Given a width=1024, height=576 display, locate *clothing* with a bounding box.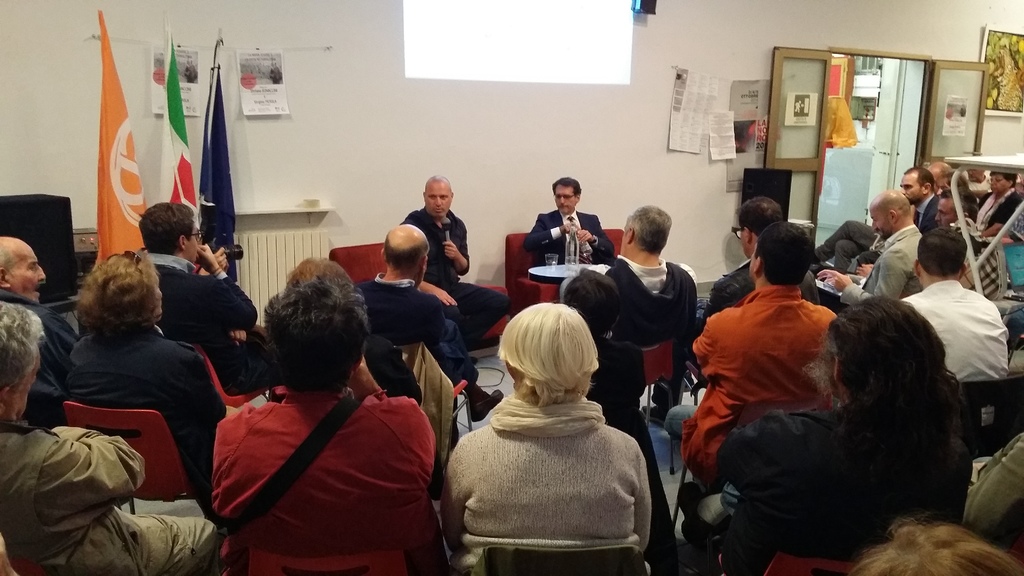
Located: (0, 405, 234, 575).
